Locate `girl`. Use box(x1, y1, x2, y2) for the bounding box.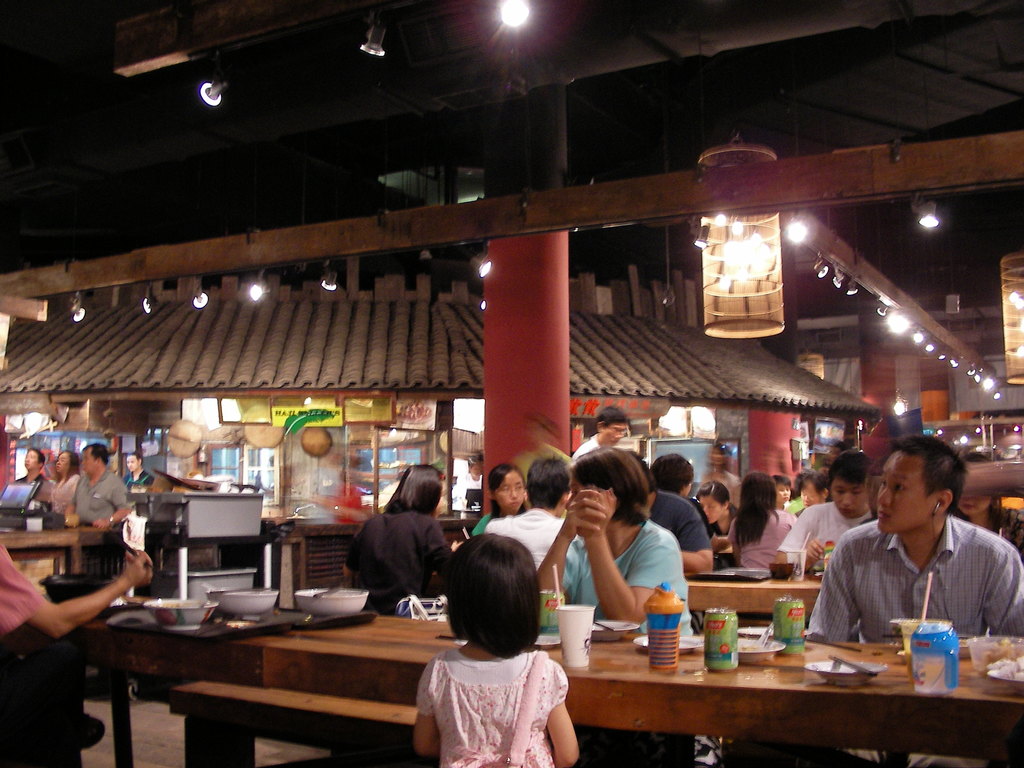
box(544, 441, 685, 620).
